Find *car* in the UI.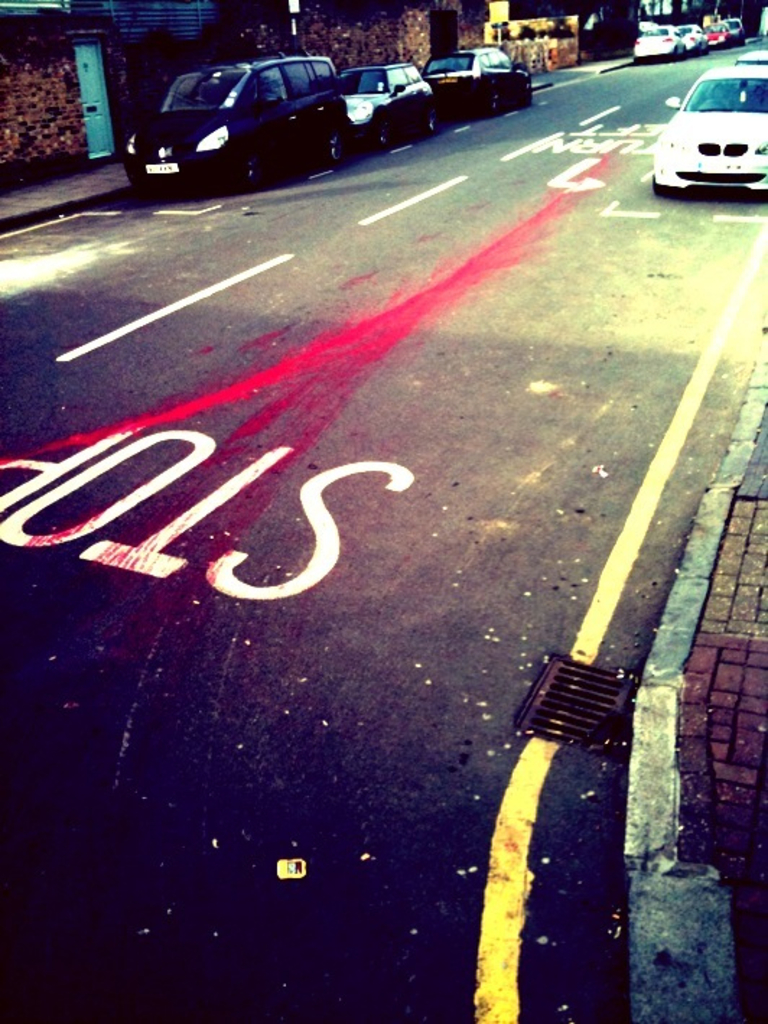
UI element at (x1=632, y1=25, x2=686, y2=61).
